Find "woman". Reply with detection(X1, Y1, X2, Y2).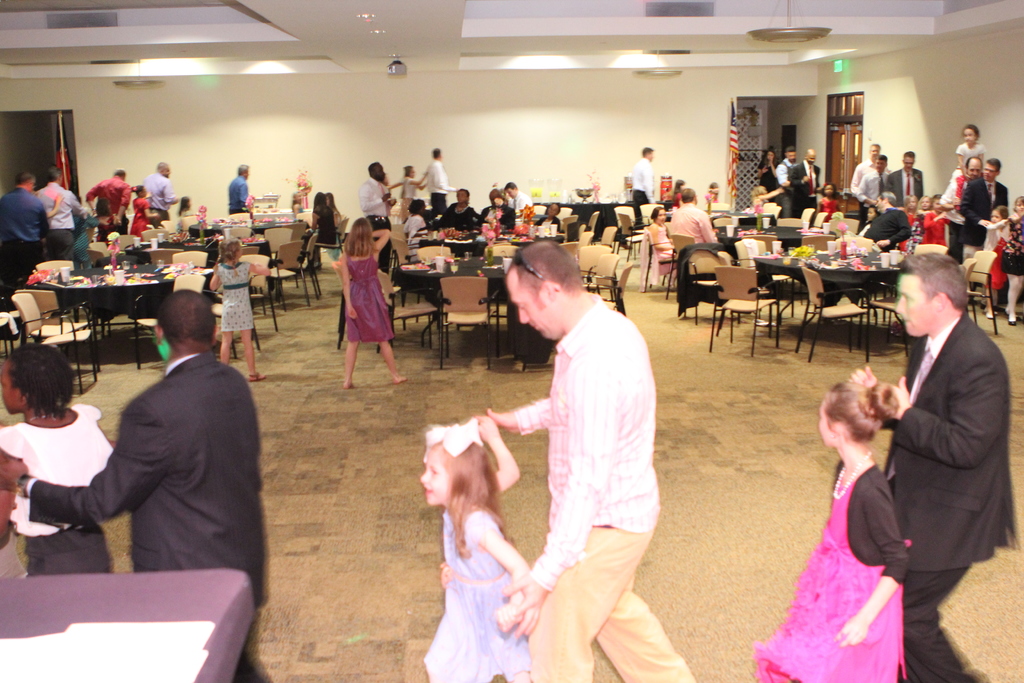
detection(301, 193, 337, 269).
